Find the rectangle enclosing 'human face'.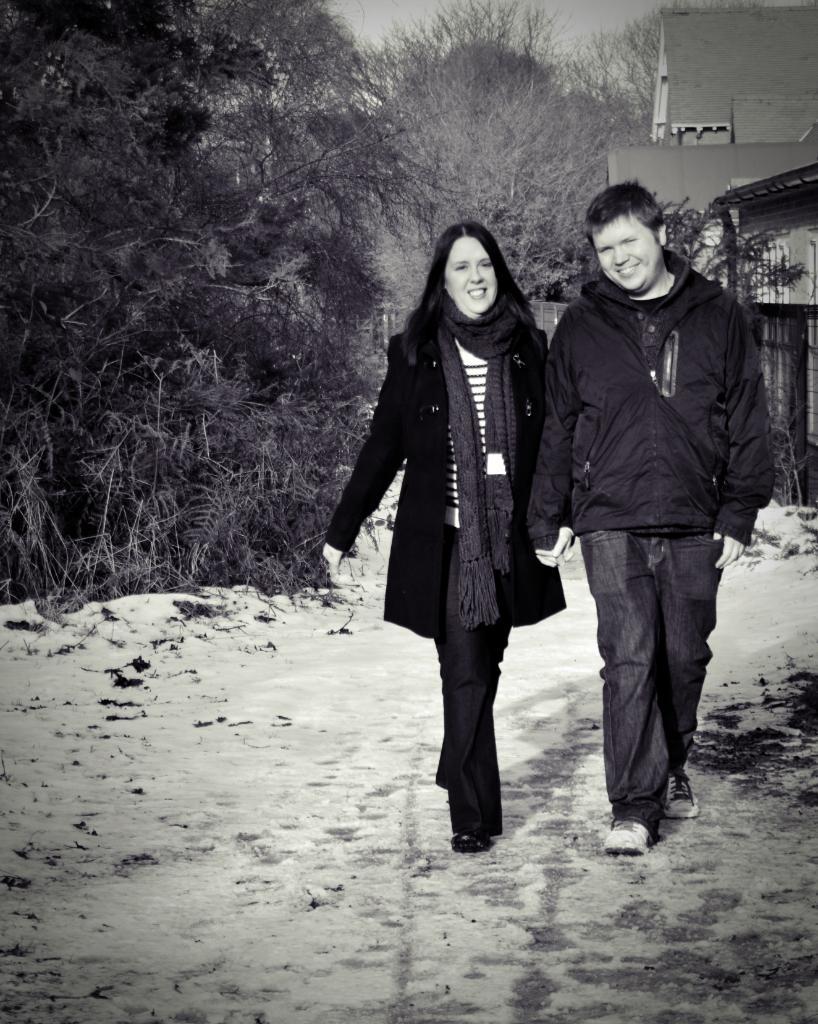
[x1=598, y1=207, x2=674, y2=295].
